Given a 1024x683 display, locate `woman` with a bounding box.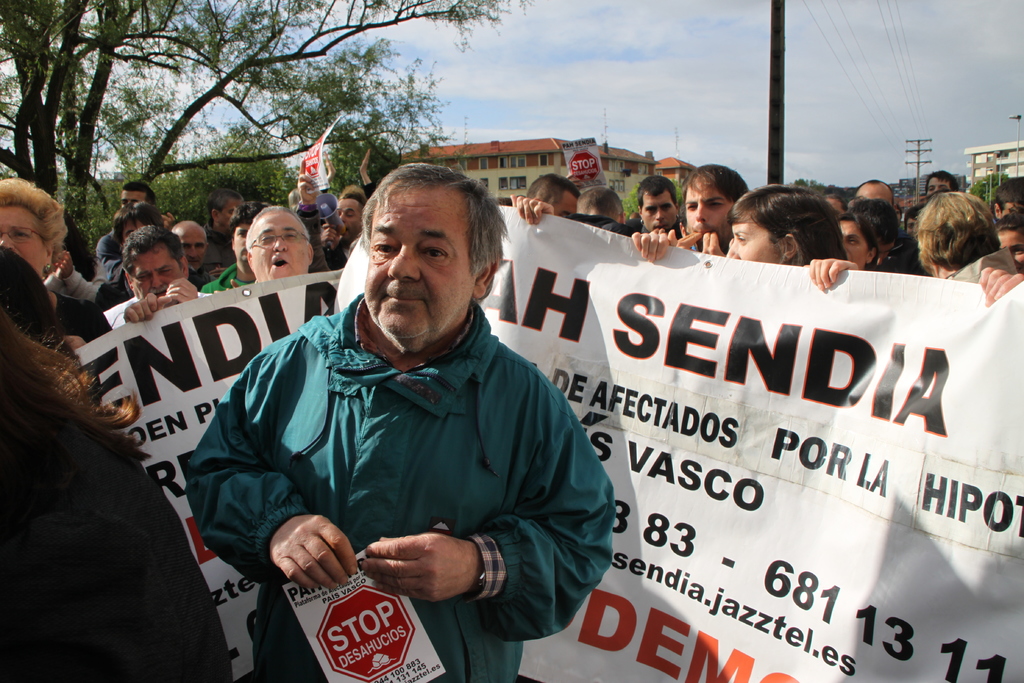
Located: [left=0, top=299, right=232, bottom=682].
